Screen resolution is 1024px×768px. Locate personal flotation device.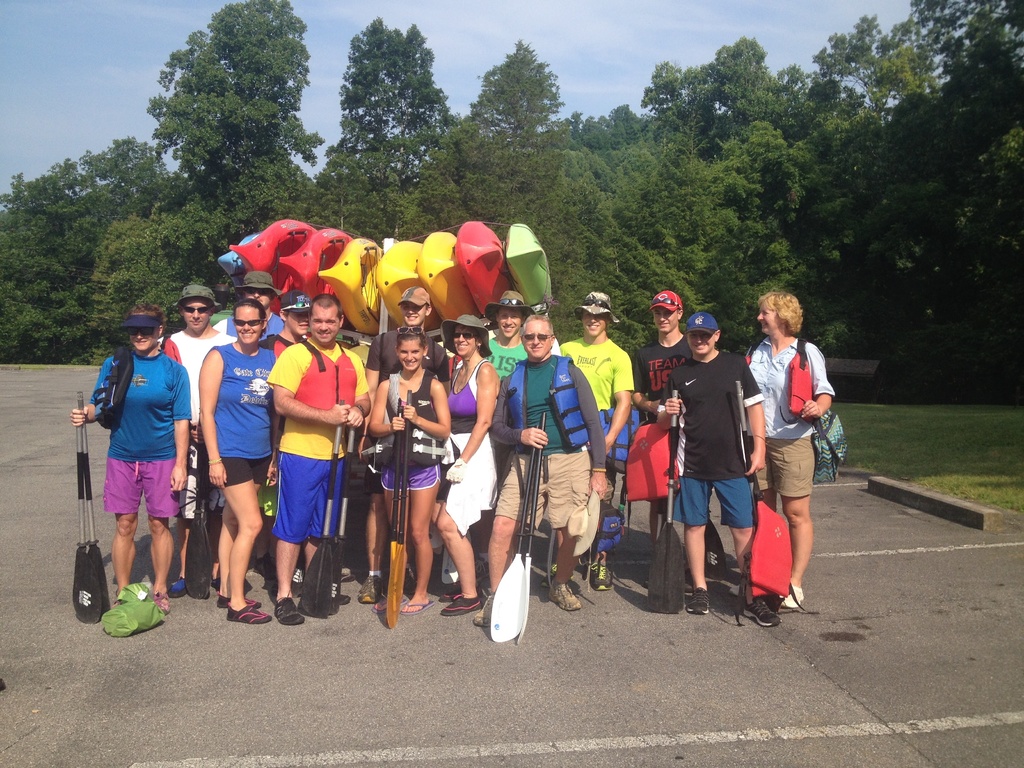
587 401 636 462.
